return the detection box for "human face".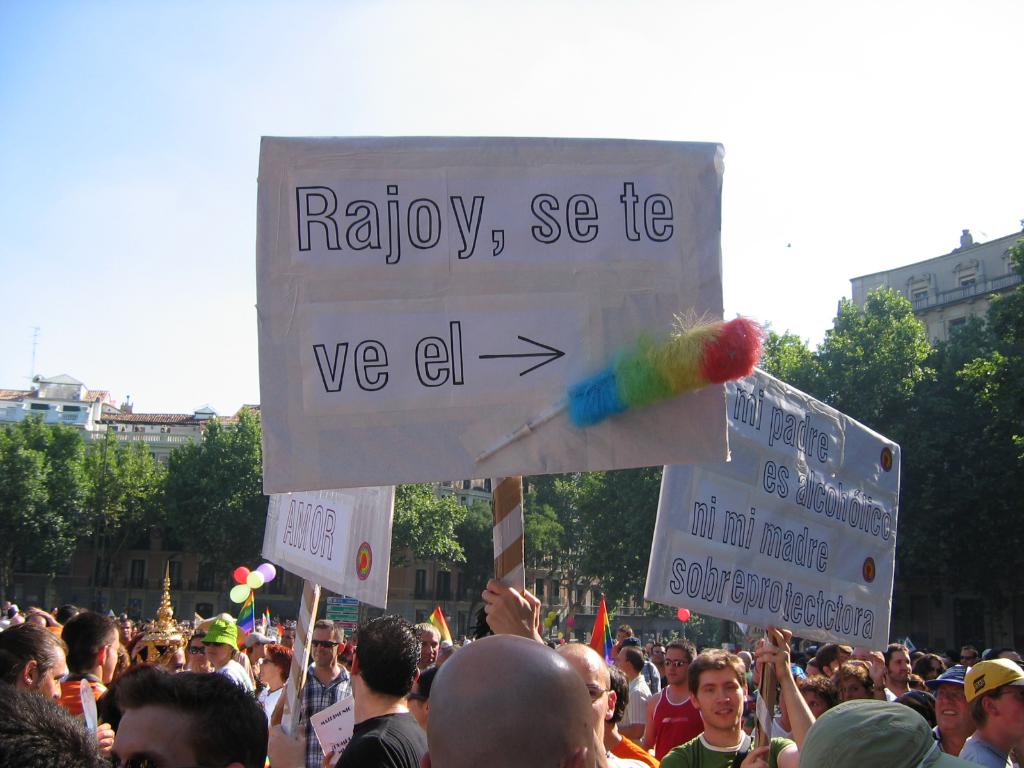
bbox=(190, 634, 209, 664).
